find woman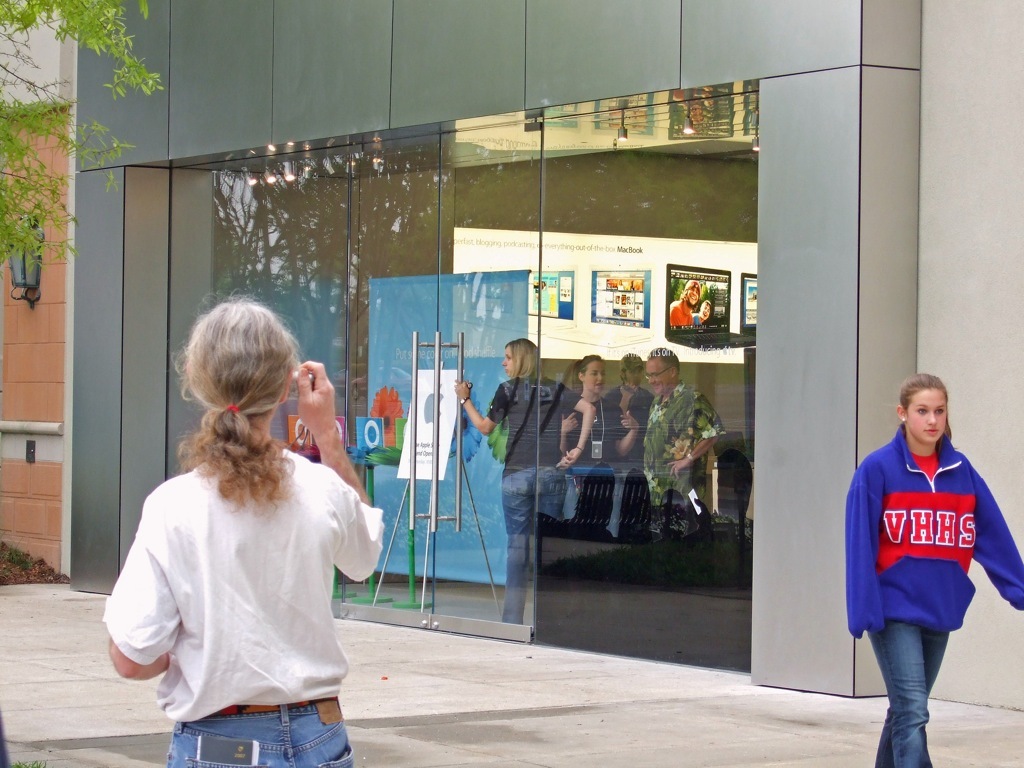
rect(691, 301, 712, 328)
